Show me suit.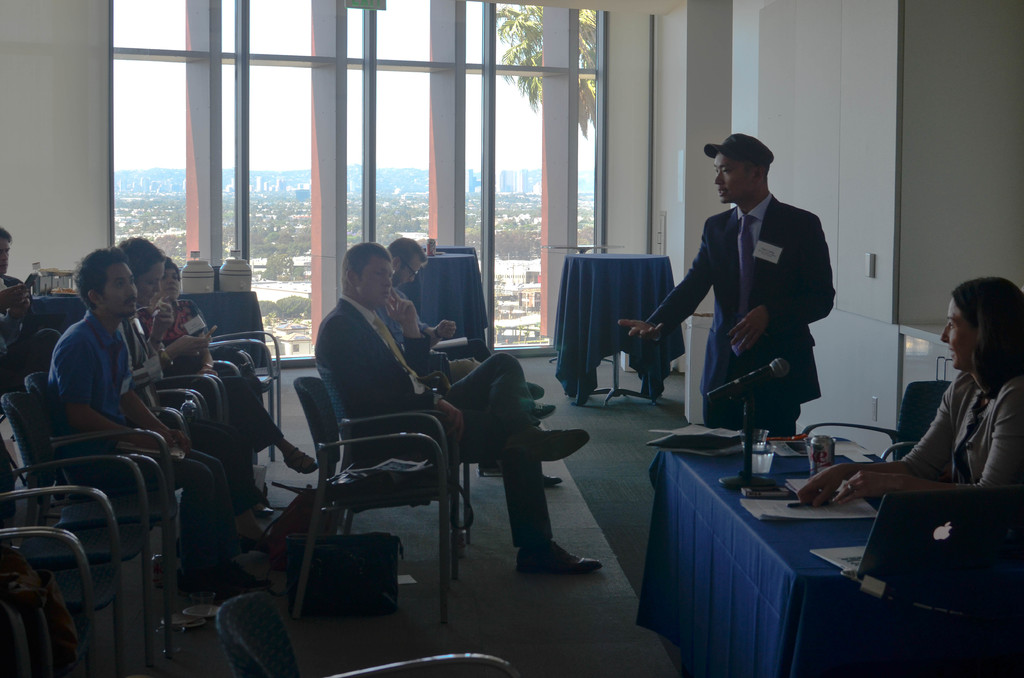
suit is here: x1=659, y1=150, x2=847, y2=428.
